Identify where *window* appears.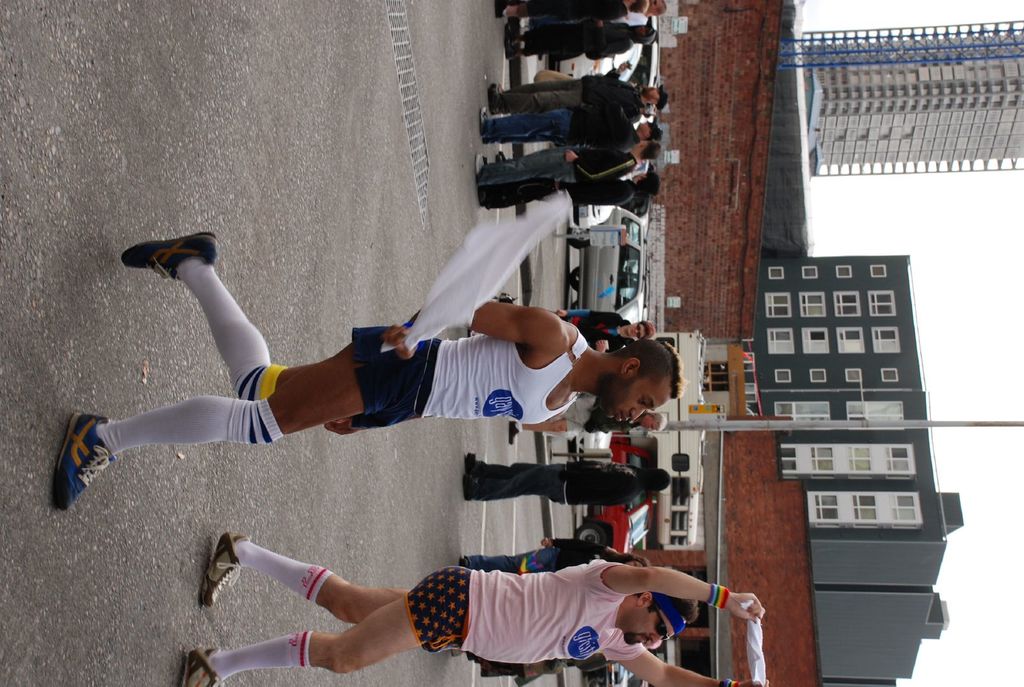
Appears at box(800, 289, 826, 317).
